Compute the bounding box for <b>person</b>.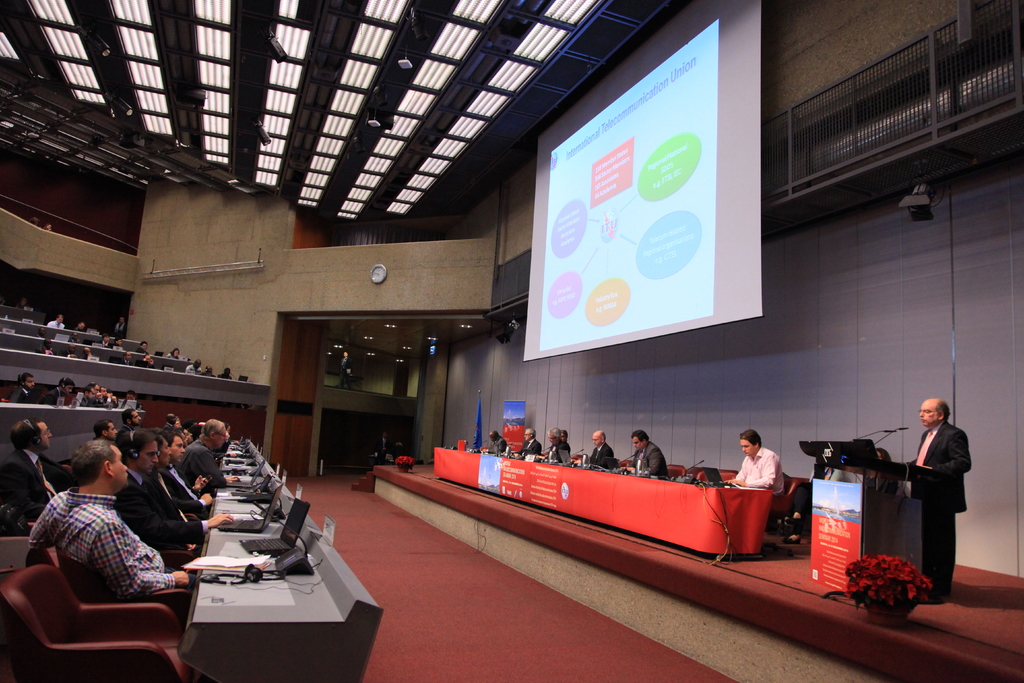
[100, 333, 111, 347].
